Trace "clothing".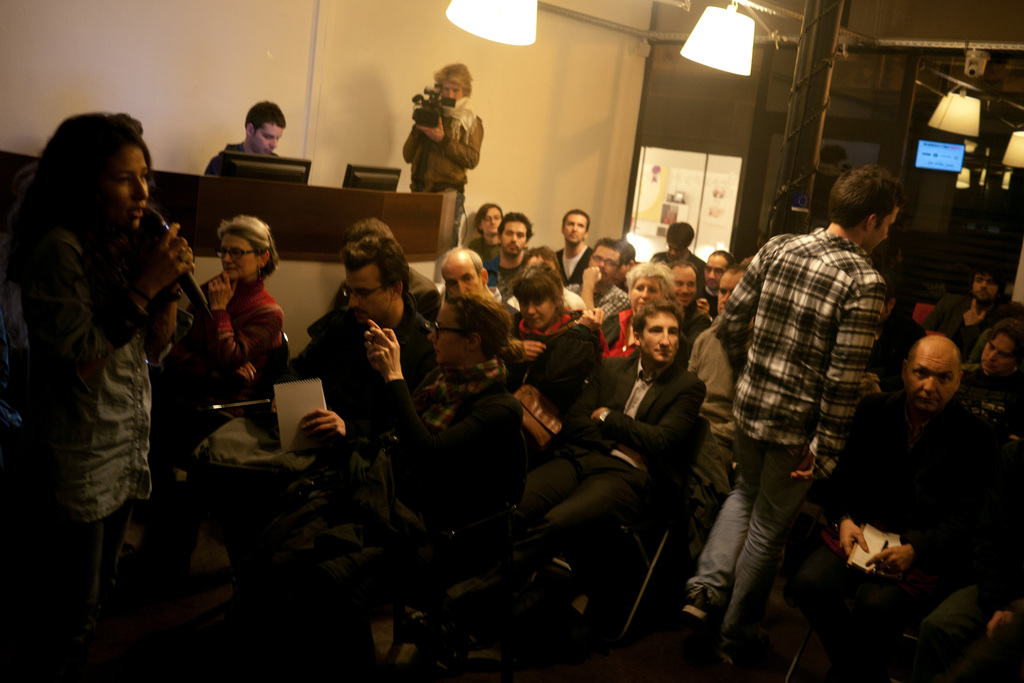
Traced to select_region(498, 353, 691, 565).
